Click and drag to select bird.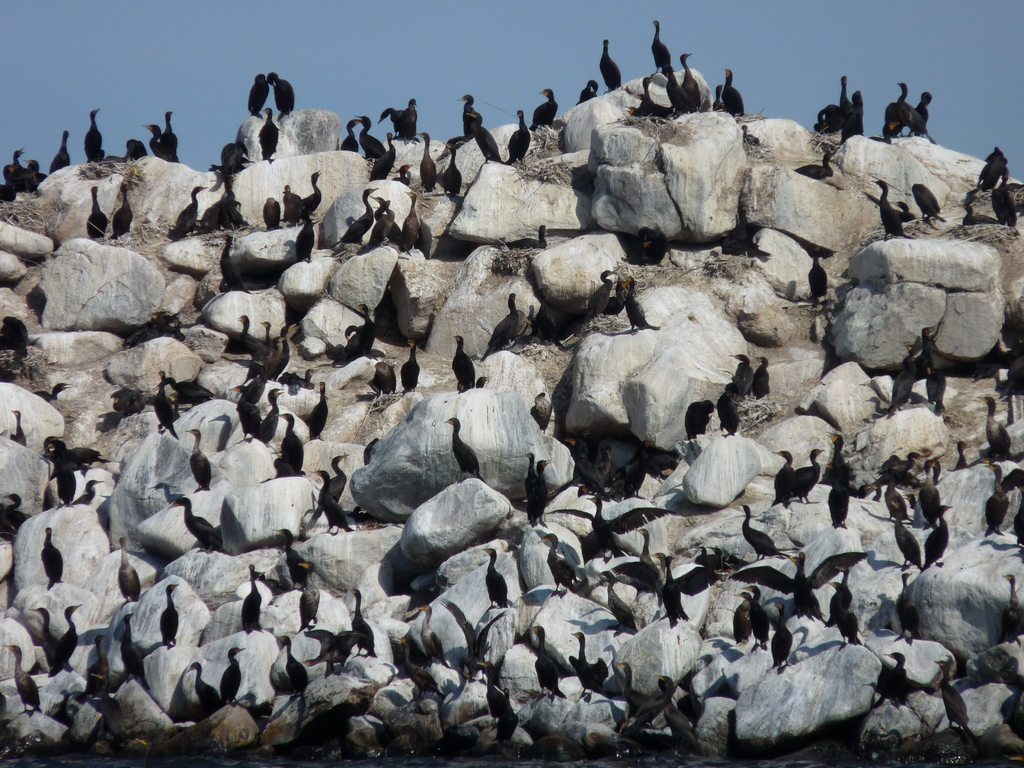
Selection: select_region(660, 71, 682, 115).
